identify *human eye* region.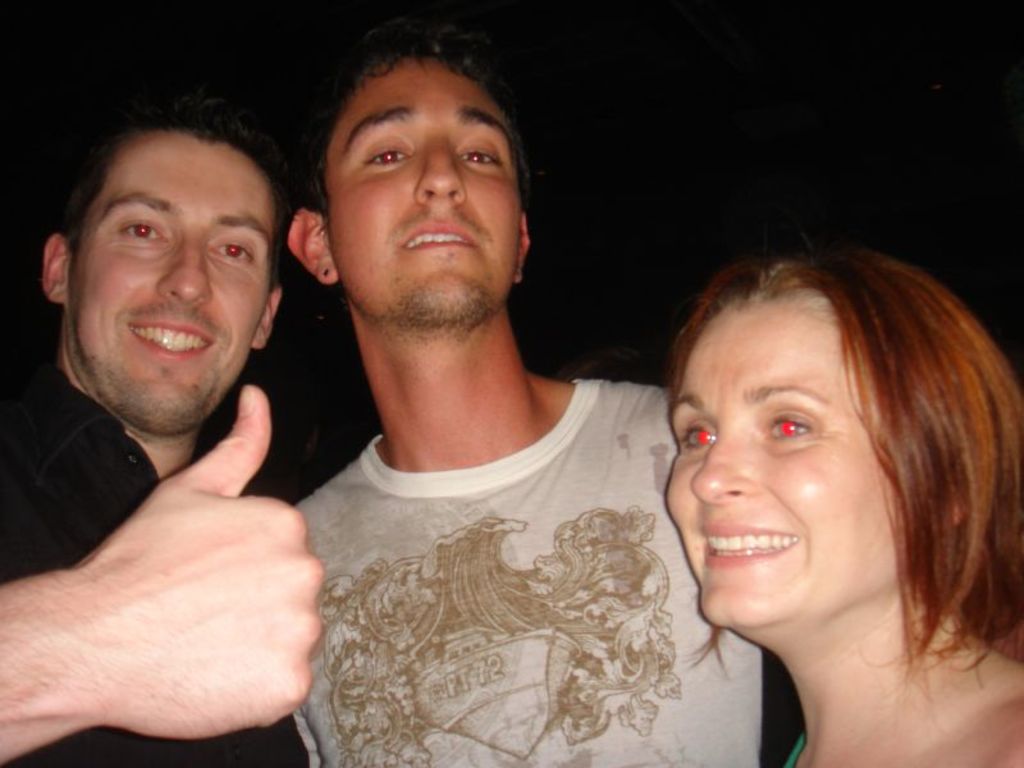
Region: 453/140/503/174.
